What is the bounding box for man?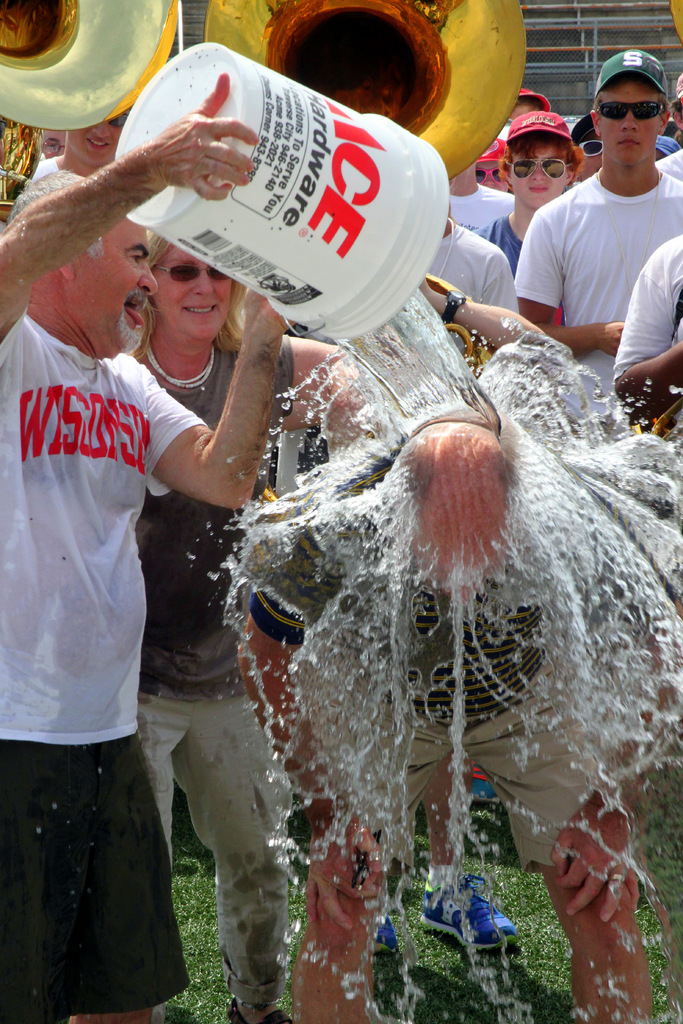
[left=500, top=54, right=682, bottom=364].
